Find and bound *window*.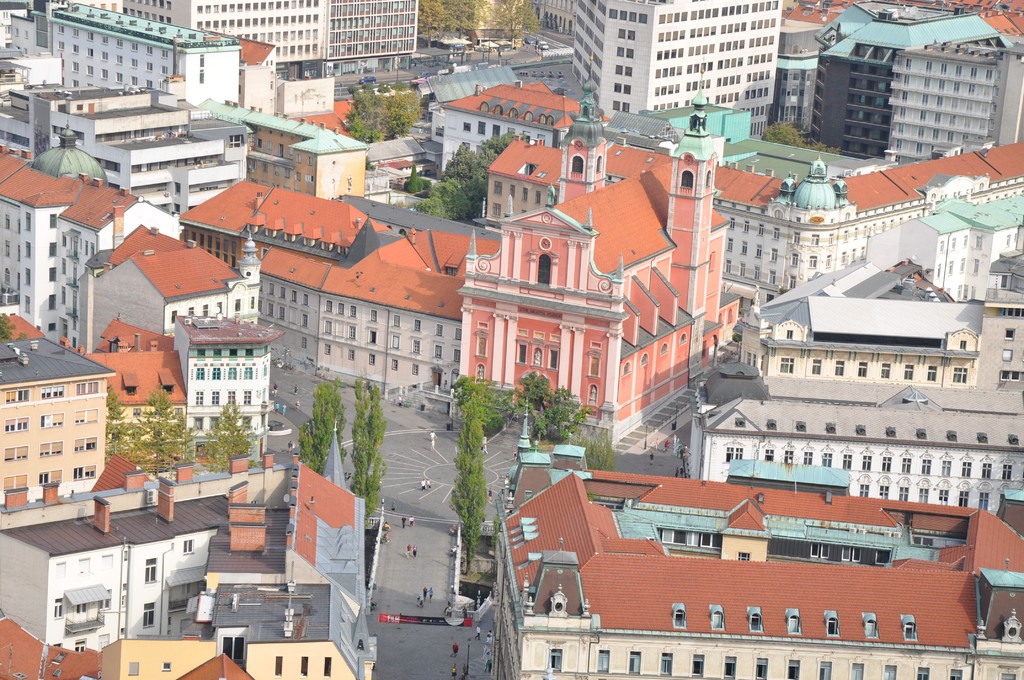
Bound: 274,657,282,676.
